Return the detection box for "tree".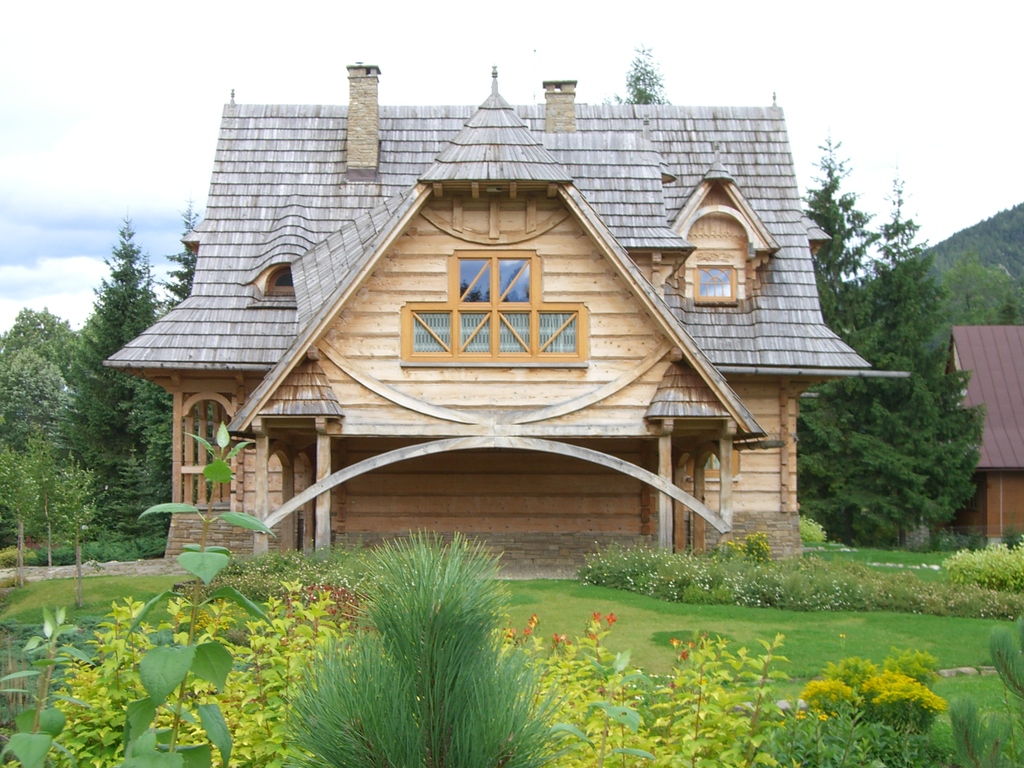
[x1=604, y1=51, x2=671, y2=108].
